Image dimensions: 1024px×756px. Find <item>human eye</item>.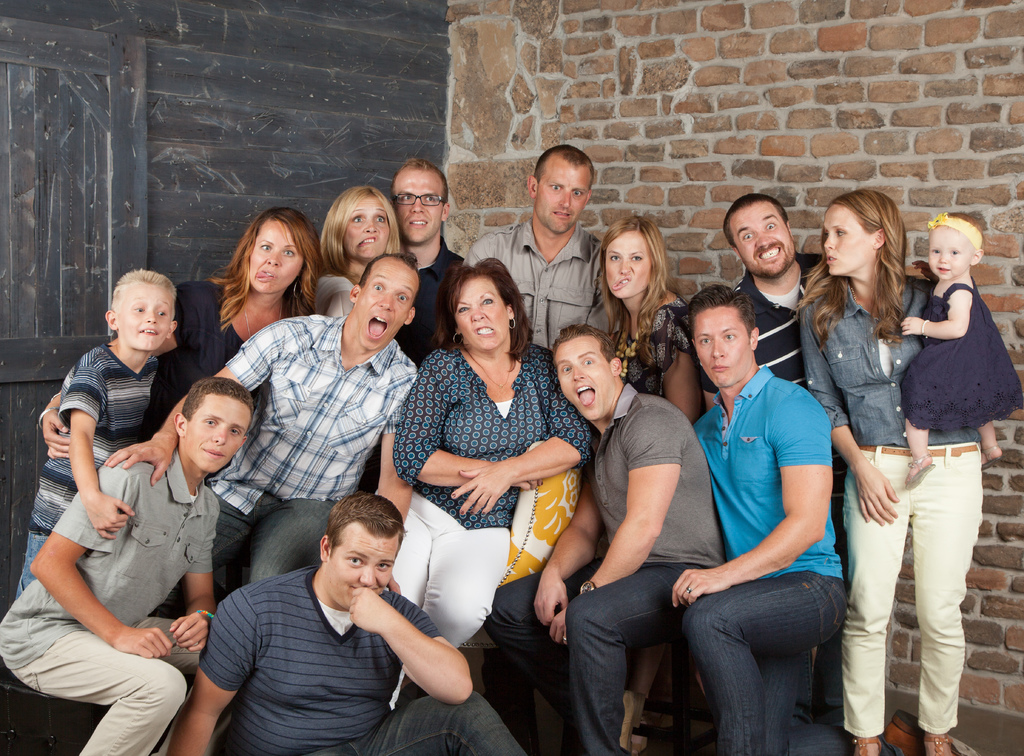
<box>374,561,391,569</box>.
